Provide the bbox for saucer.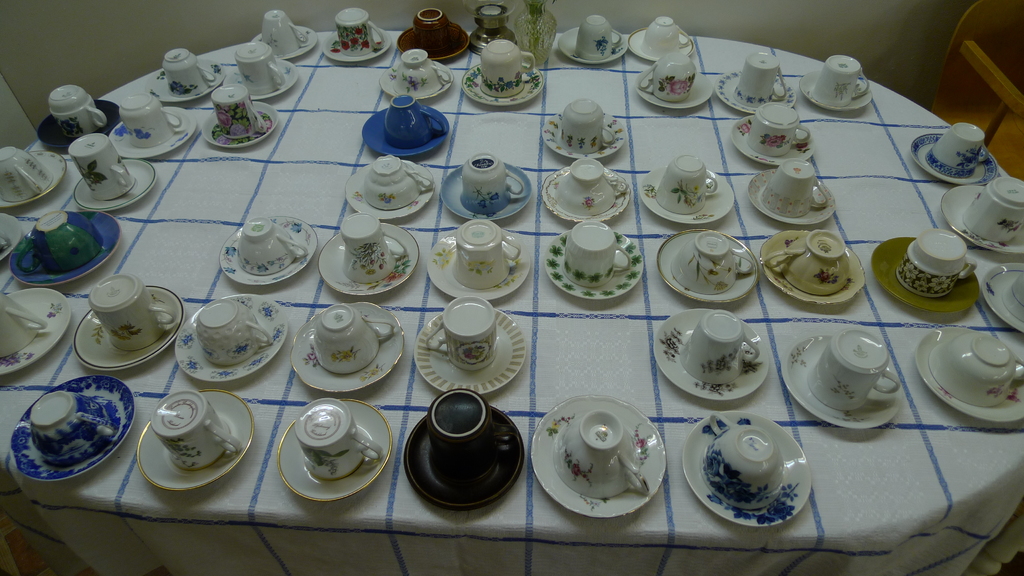
x1=378 y1=58 x2=456 y2=102.
